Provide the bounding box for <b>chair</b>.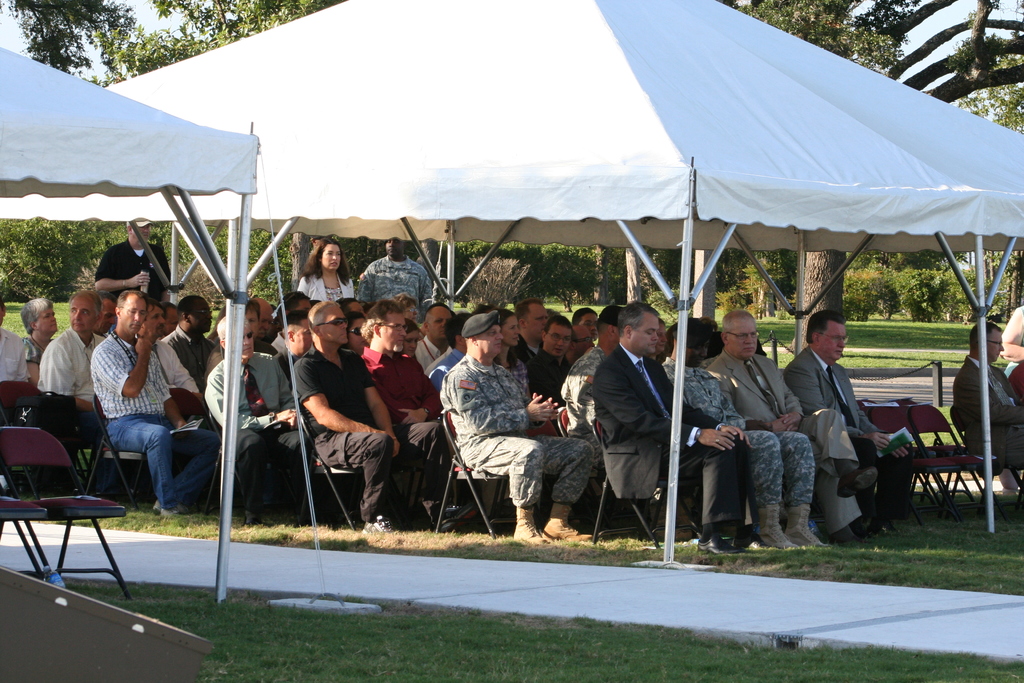
0,496,54,584.
